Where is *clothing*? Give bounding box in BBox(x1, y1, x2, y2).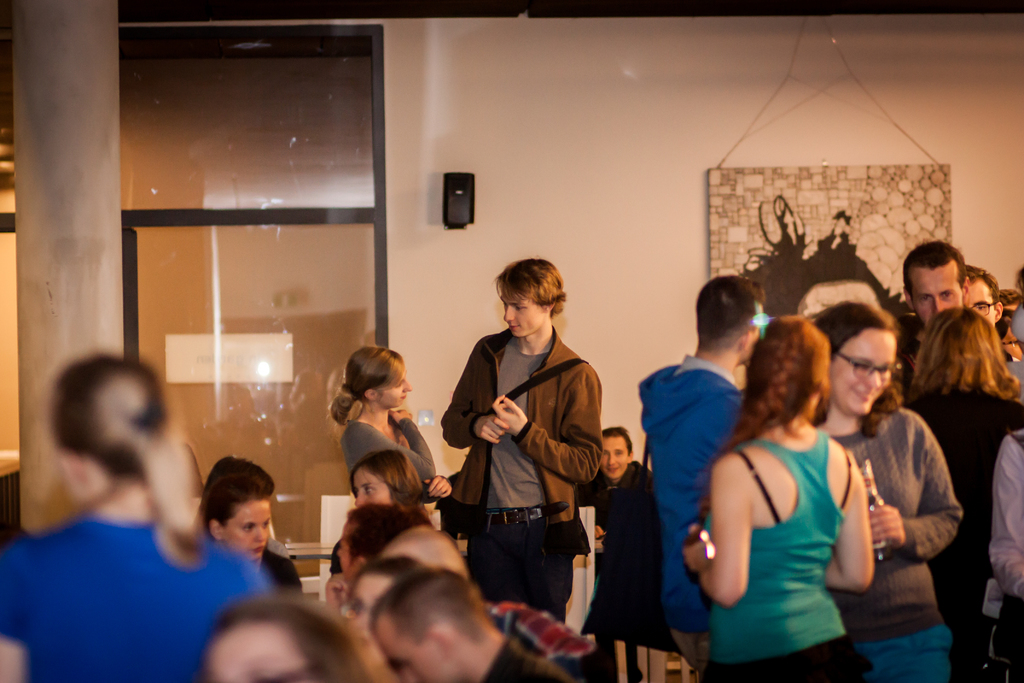
BBox(440, 298, 607, 593).
